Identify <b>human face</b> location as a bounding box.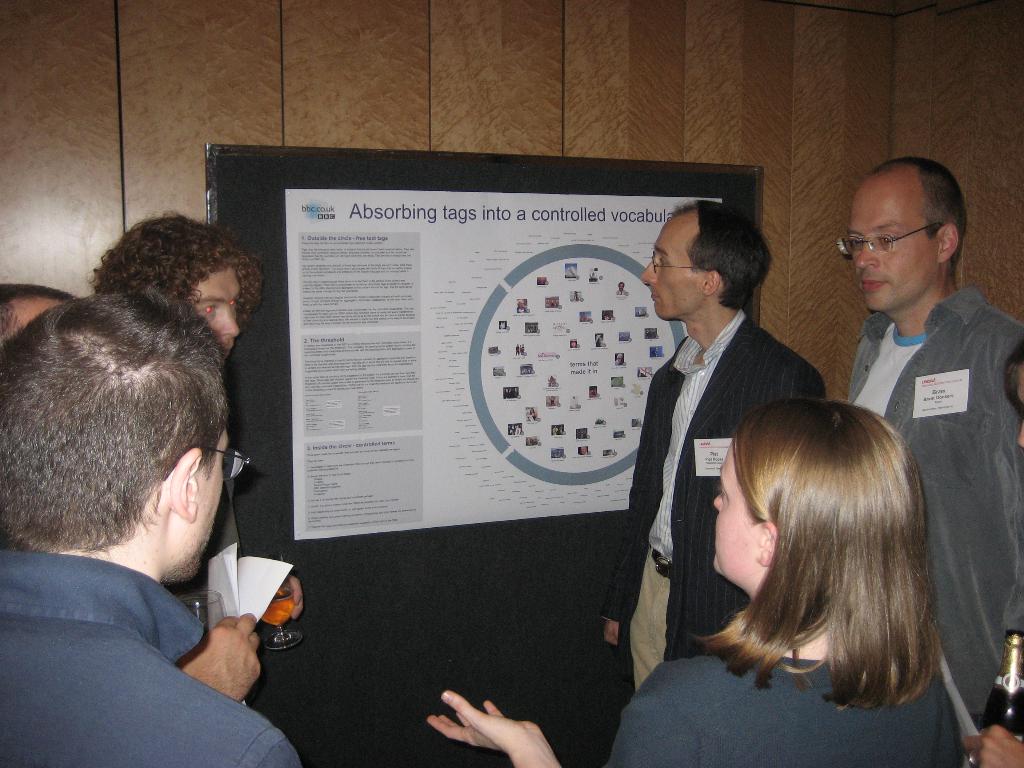
region(1017, 365, 1023, 447).
